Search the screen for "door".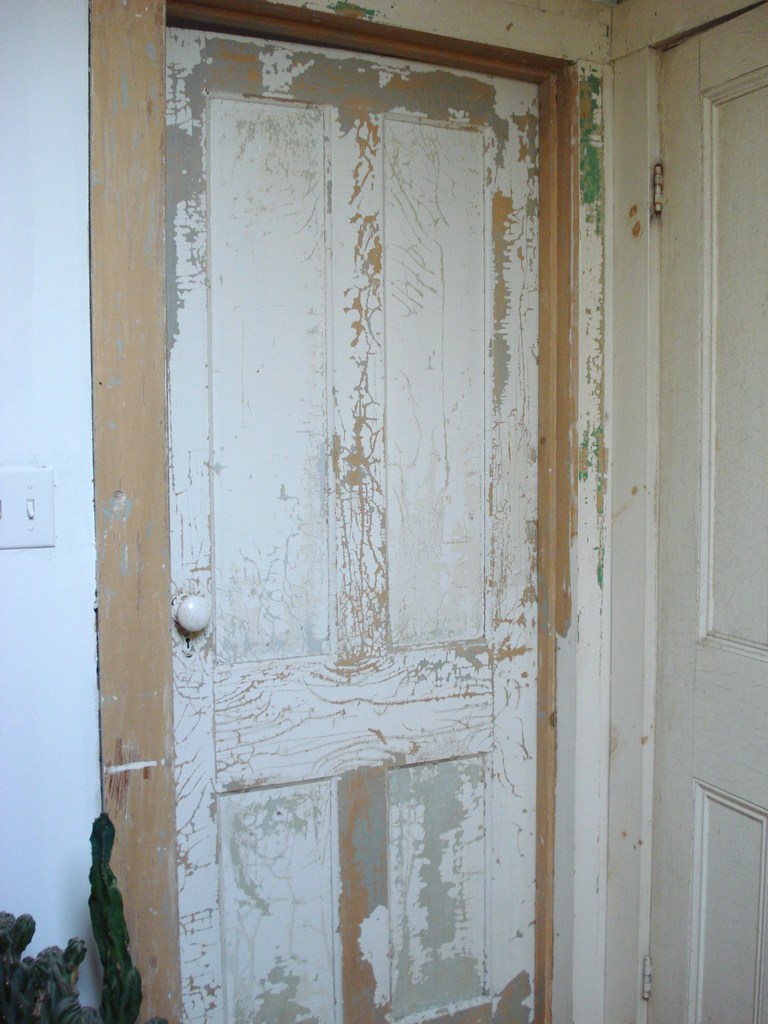
Found at region(166, 23, 545, 1022).
